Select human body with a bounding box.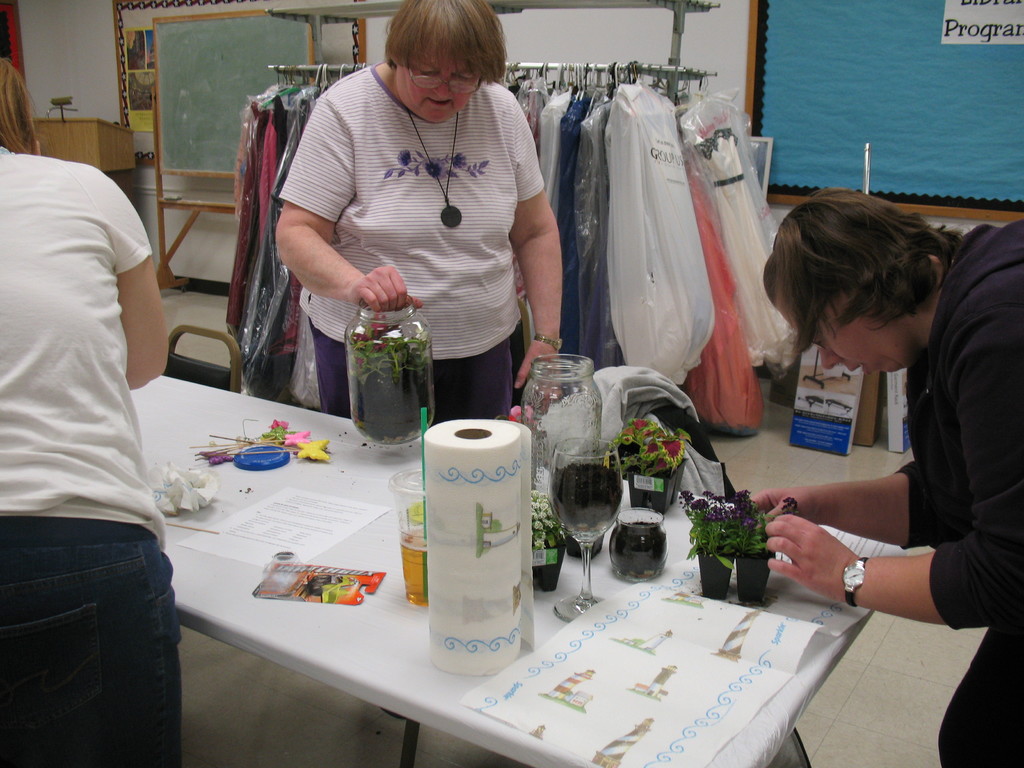
x1=282 y1=0 x2=560 y2=421.
